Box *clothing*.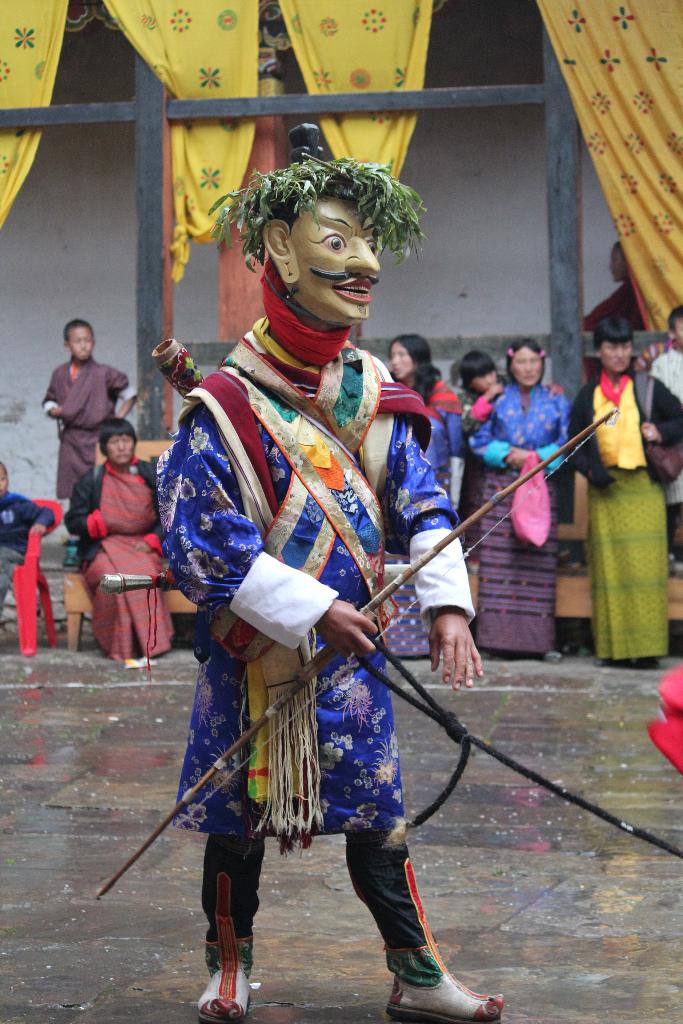
region(379, 373, 463, 660).
